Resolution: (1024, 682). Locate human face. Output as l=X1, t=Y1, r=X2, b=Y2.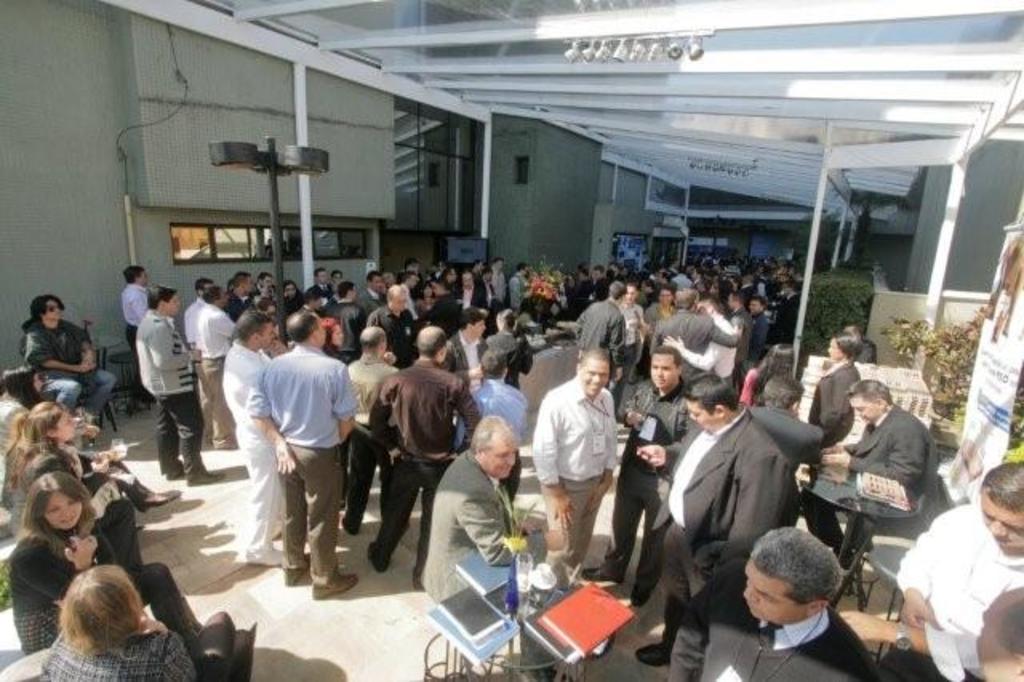
l=576, t=352, r=616, b=400.
